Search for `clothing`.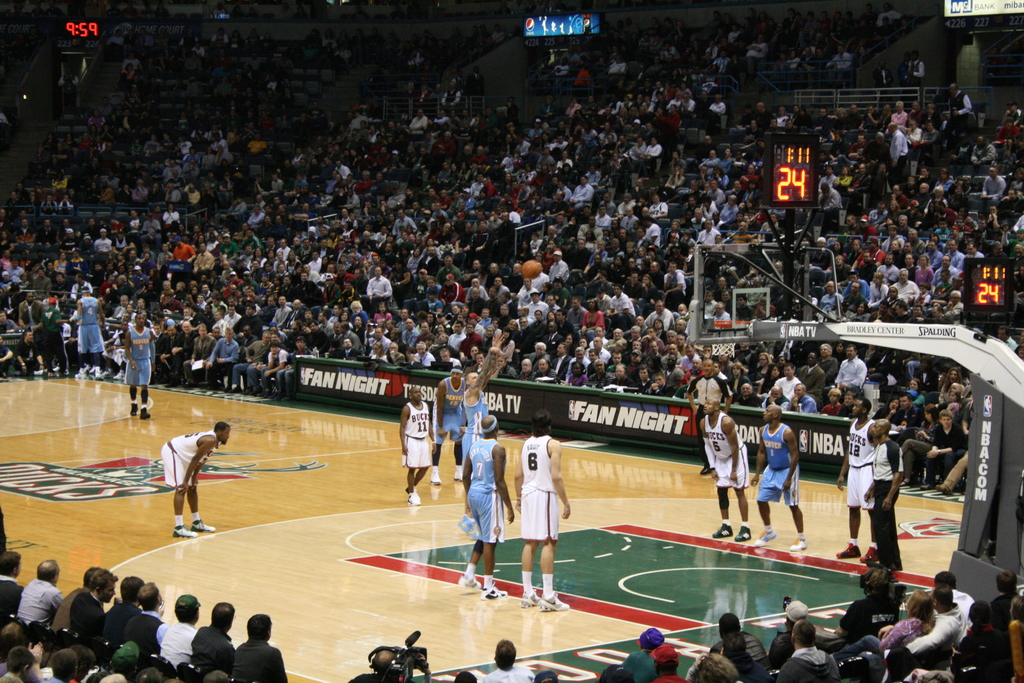
Found at (x1=860, y1=431, x2=918, y2=568).
